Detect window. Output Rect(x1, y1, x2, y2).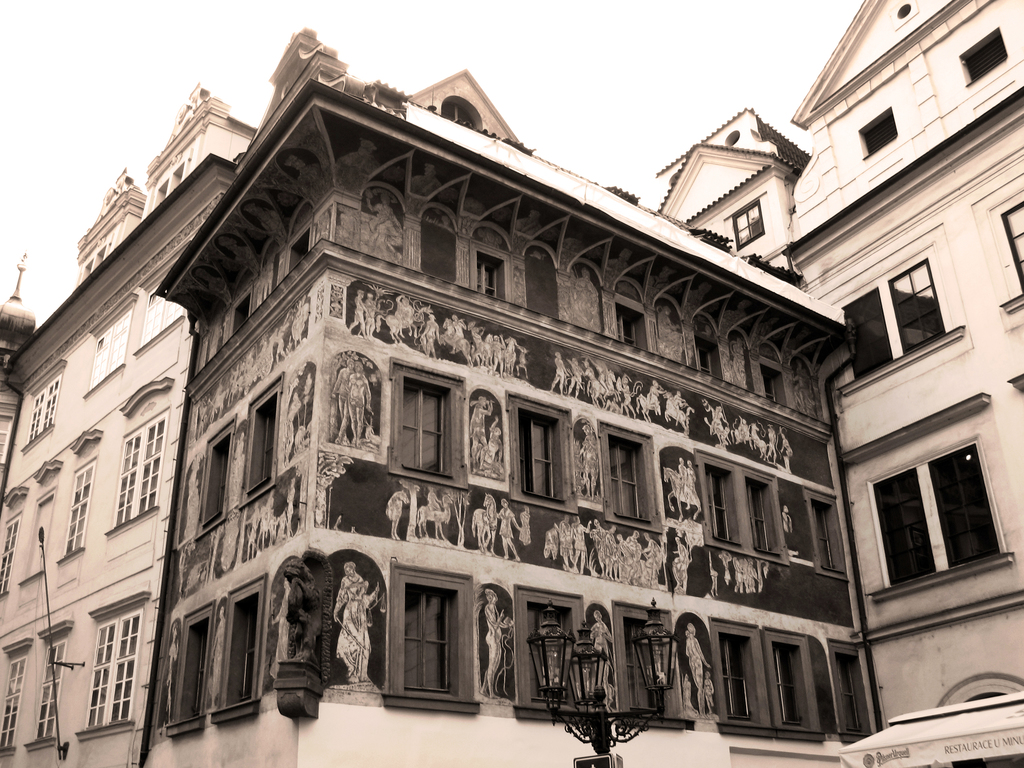
Rect(517, 414, 565, 501).
